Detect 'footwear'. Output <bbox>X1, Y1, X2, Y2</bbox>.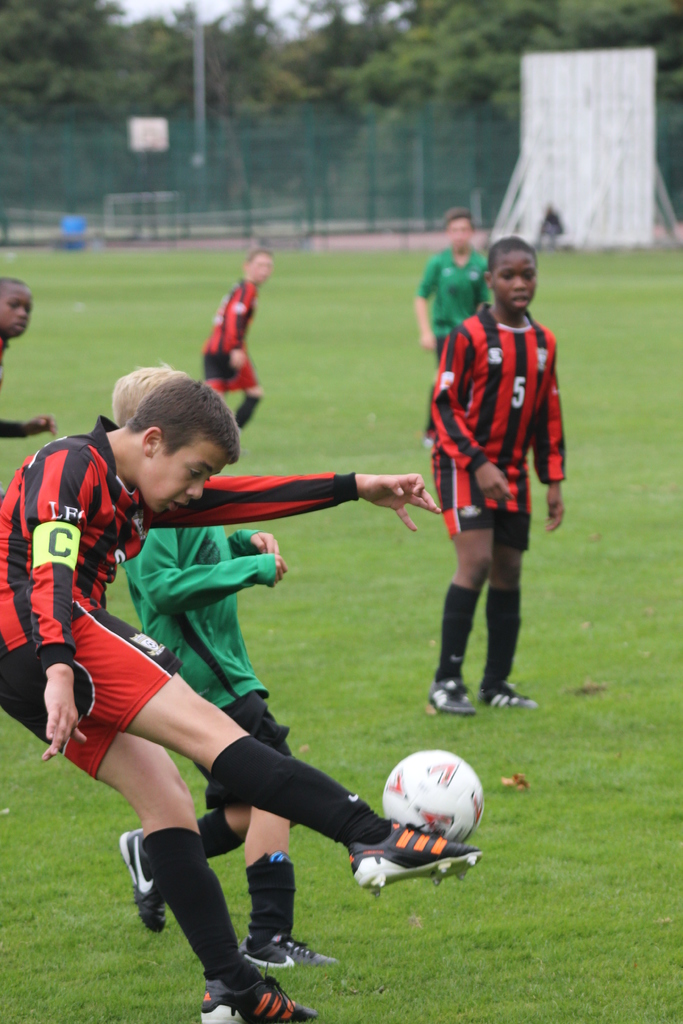
<bbox>348, 821, 485, 899</bbox>.
